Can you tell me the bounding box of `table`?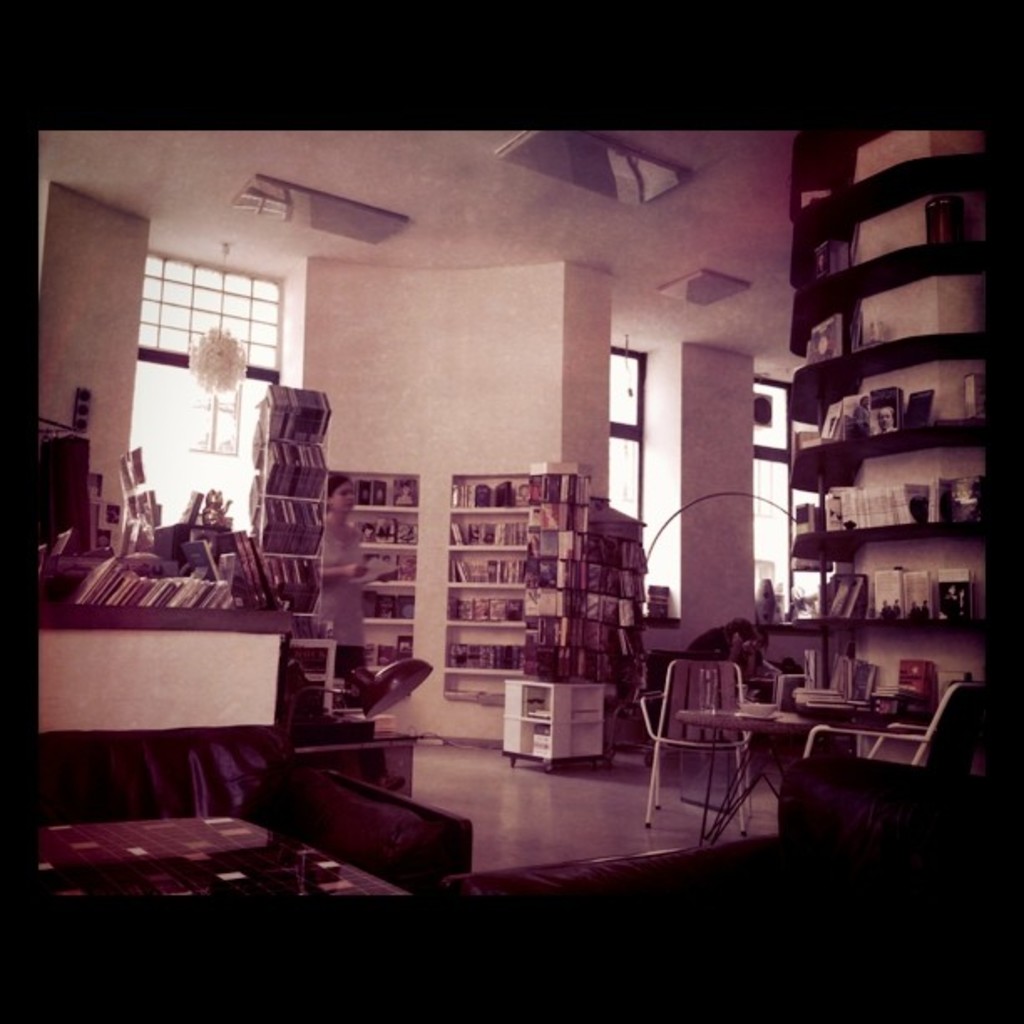
locate(674, 711, 818, 852).
